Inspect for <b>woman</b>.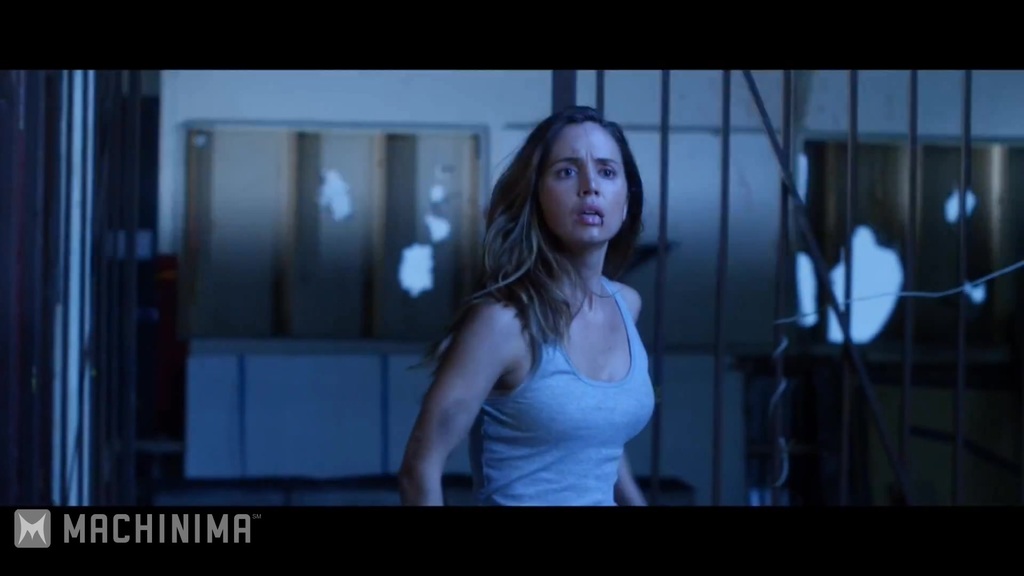
Inspection: Rect(396, 91, 679, 515).
